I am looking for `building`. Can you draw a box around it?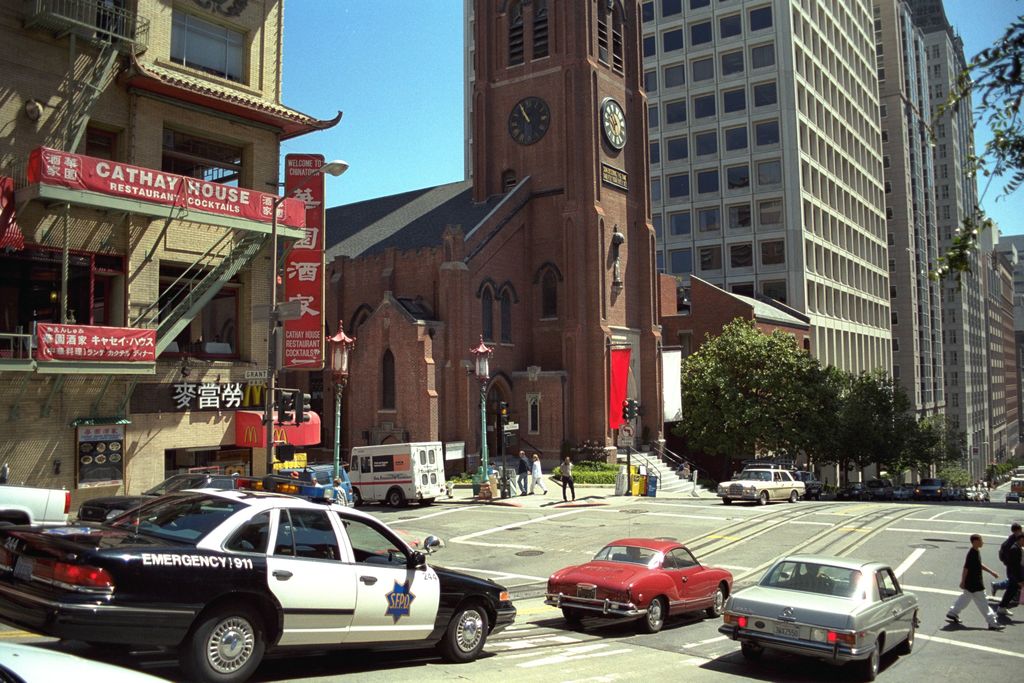
Sure, the bounding box is Rect(633, 0, 893, 488).
